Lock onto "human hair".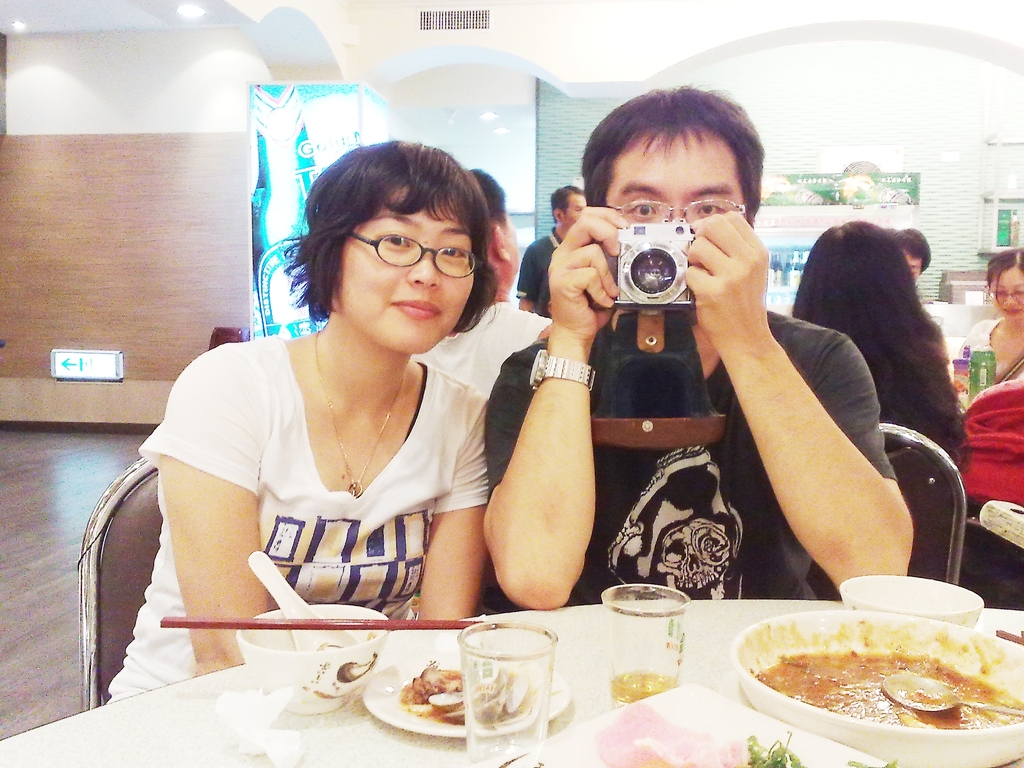
Locked: (x1=283, y1=136, x2=504, y2=344).
